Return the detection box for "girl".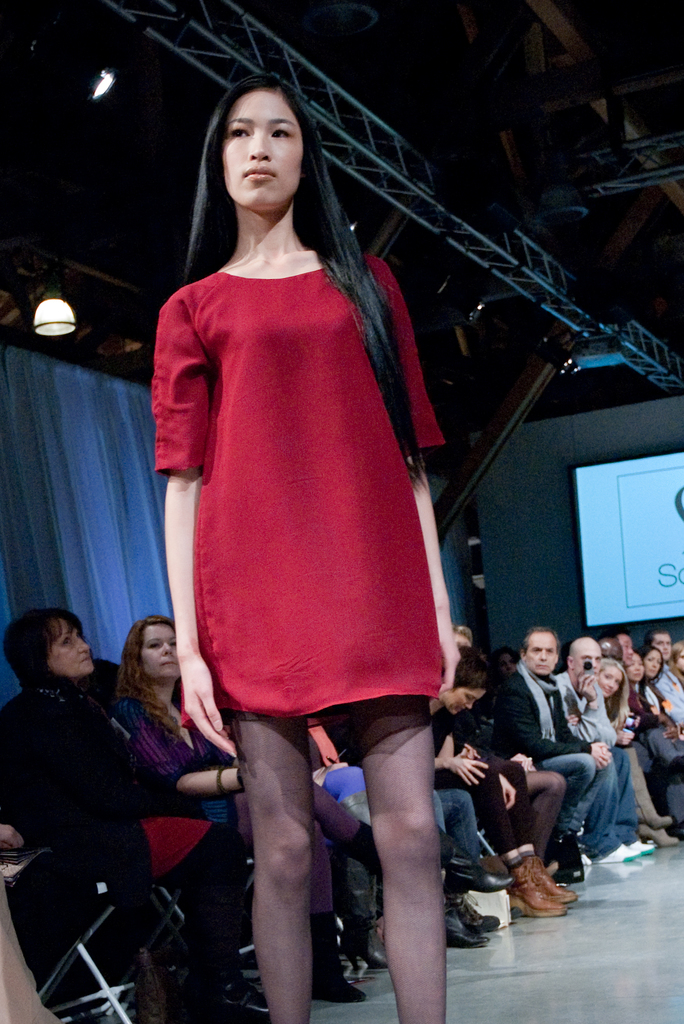
pyautogui.locateOnScreen(110, 610, 367, 996).
